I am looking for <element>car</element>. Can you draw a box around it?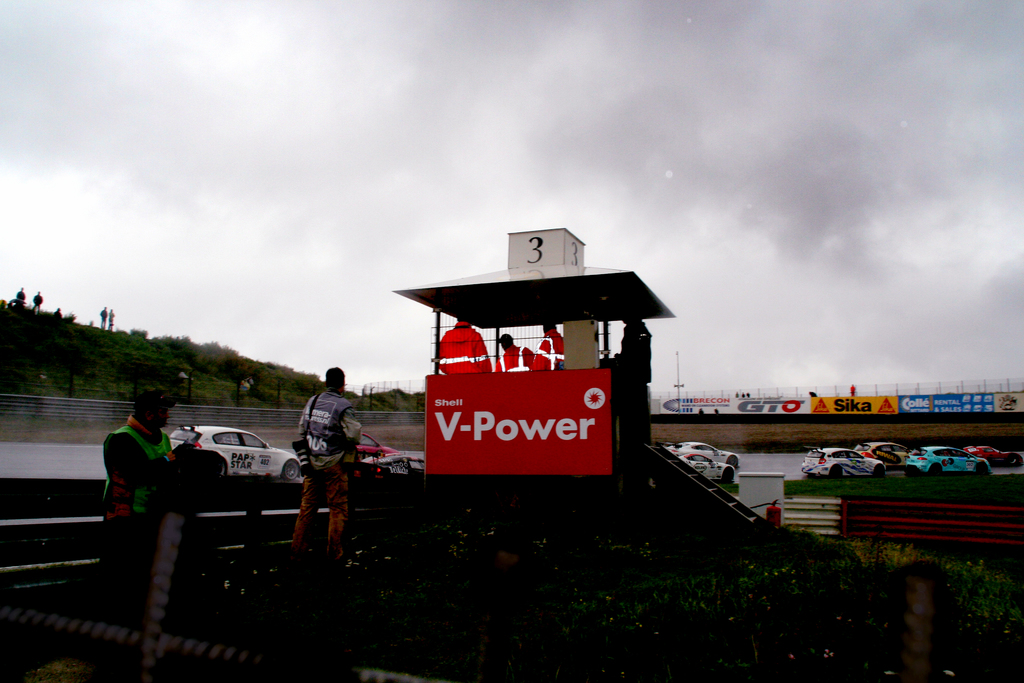
Sure, the bounding box is (left=799, top=441, right=883, bottom=481).
